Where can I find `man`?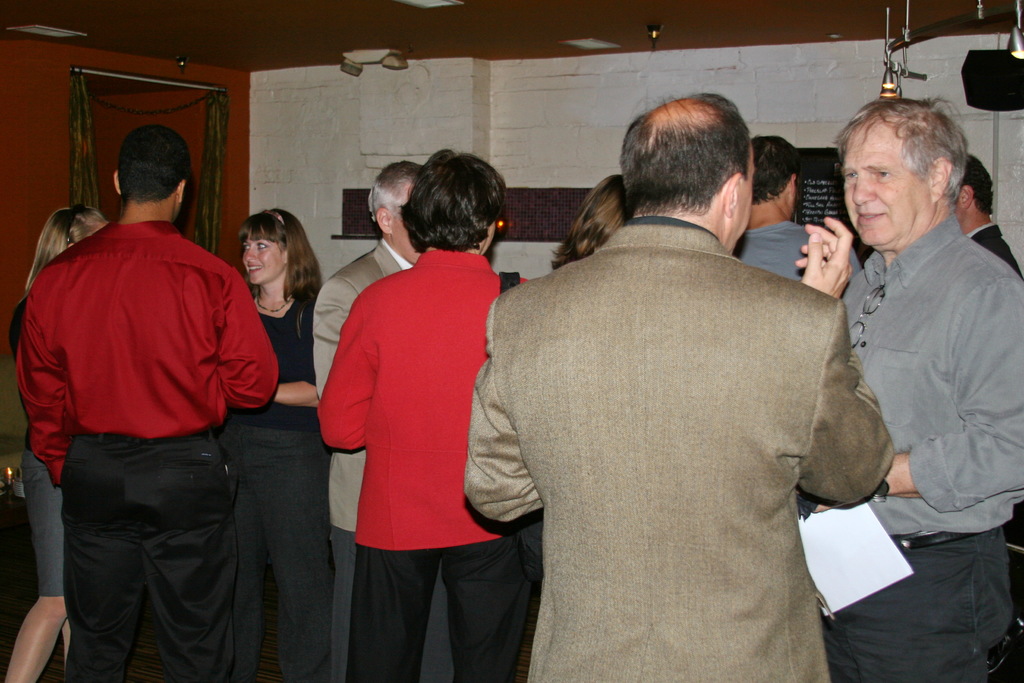
You can find it at <region>731, 131, 867, 302</region>.
